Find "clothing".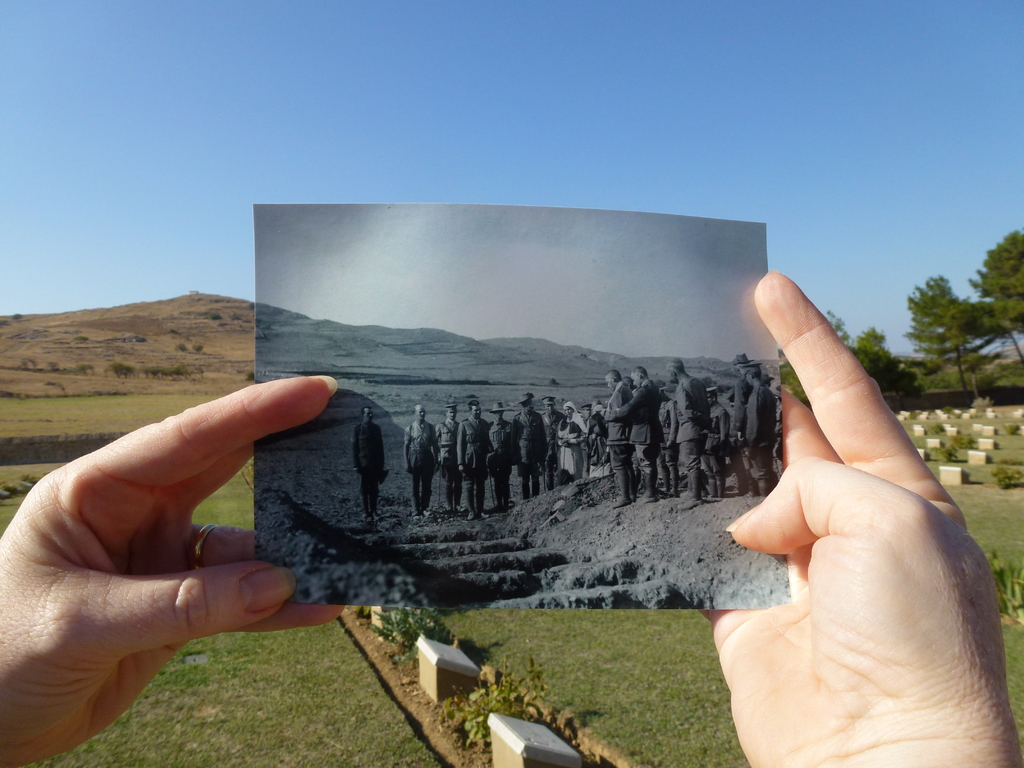
[539,415,559,473].
